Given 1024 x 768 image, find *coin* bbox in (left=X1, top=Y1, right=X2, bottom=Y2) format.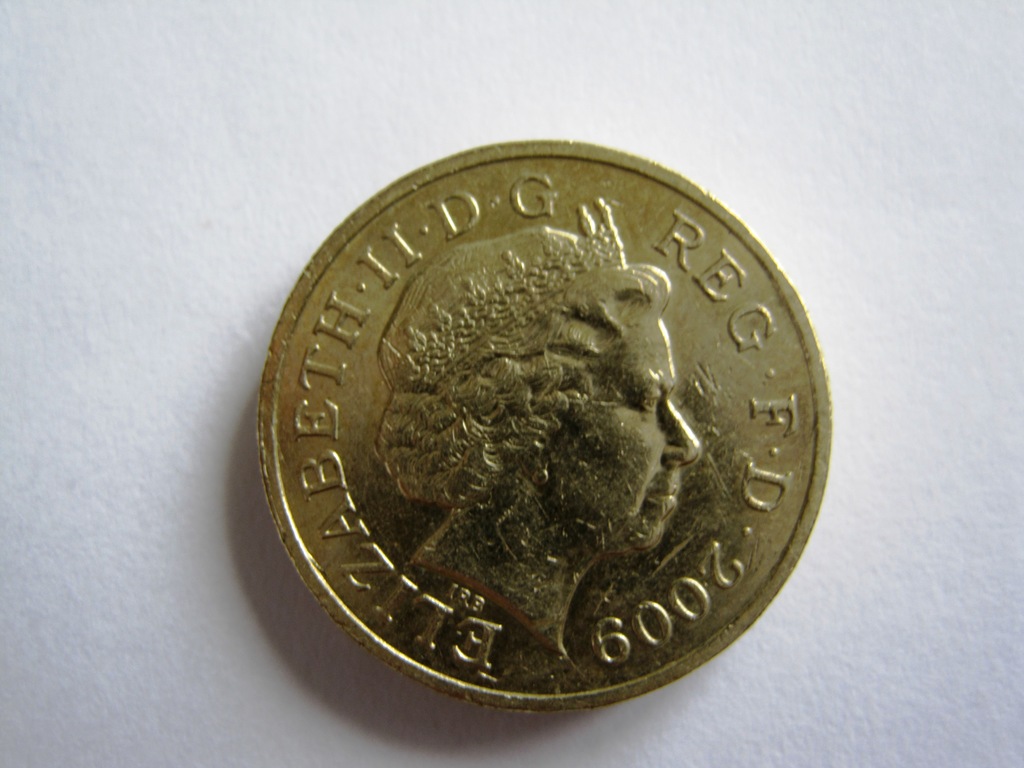
(left=259, top=140, right=829, bottom=710).
